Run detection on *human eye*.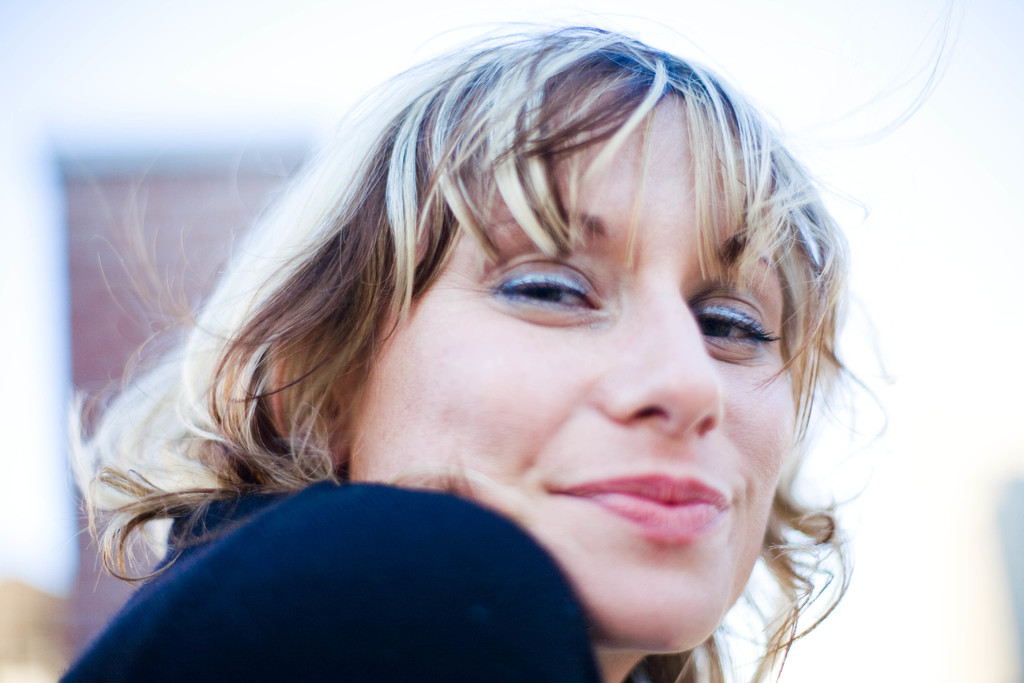
Result: <box>714,292,791,372</box>.
